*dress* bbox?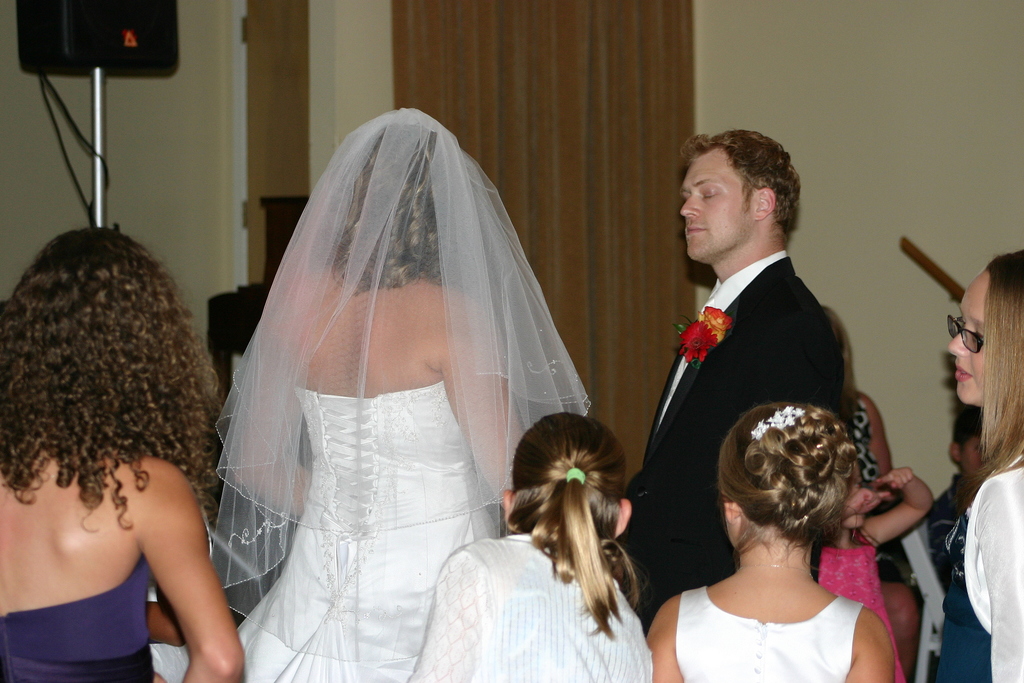
locate(671, 582, 863, 682)
